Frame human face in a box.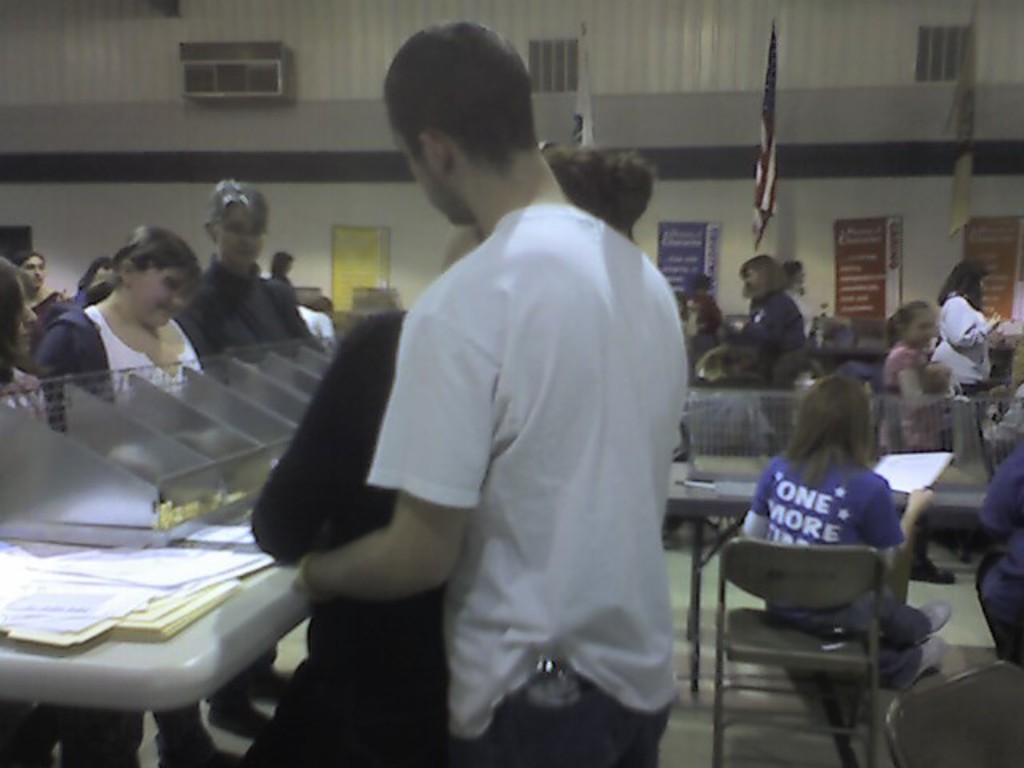
l=896, t=301, r=938, b=341.
